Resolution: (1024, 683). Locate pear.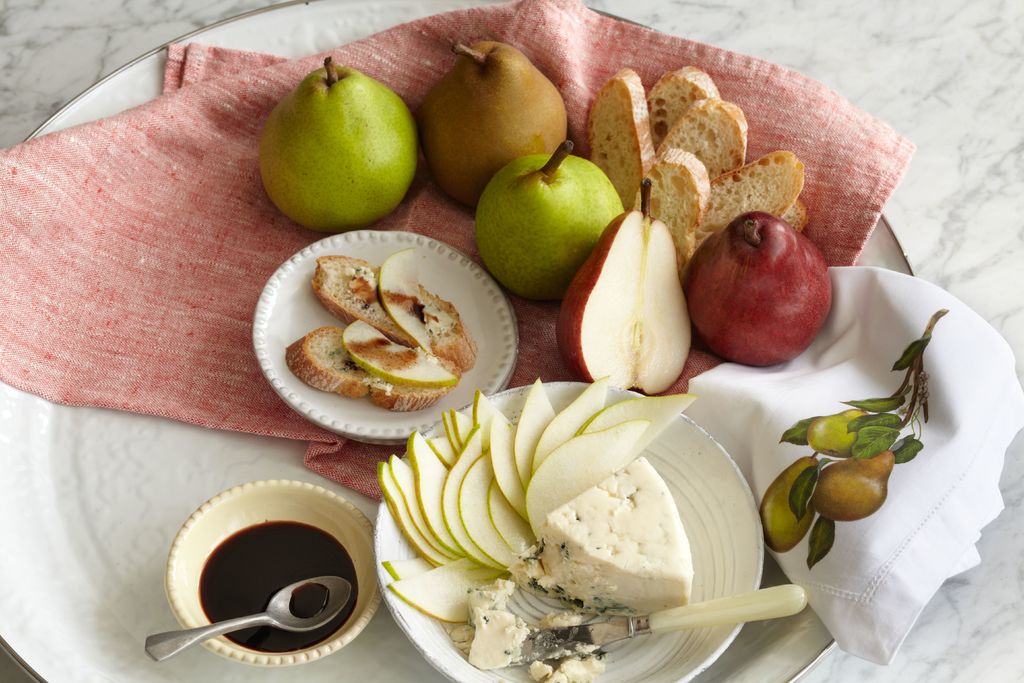
419, 41, 570, 213.
